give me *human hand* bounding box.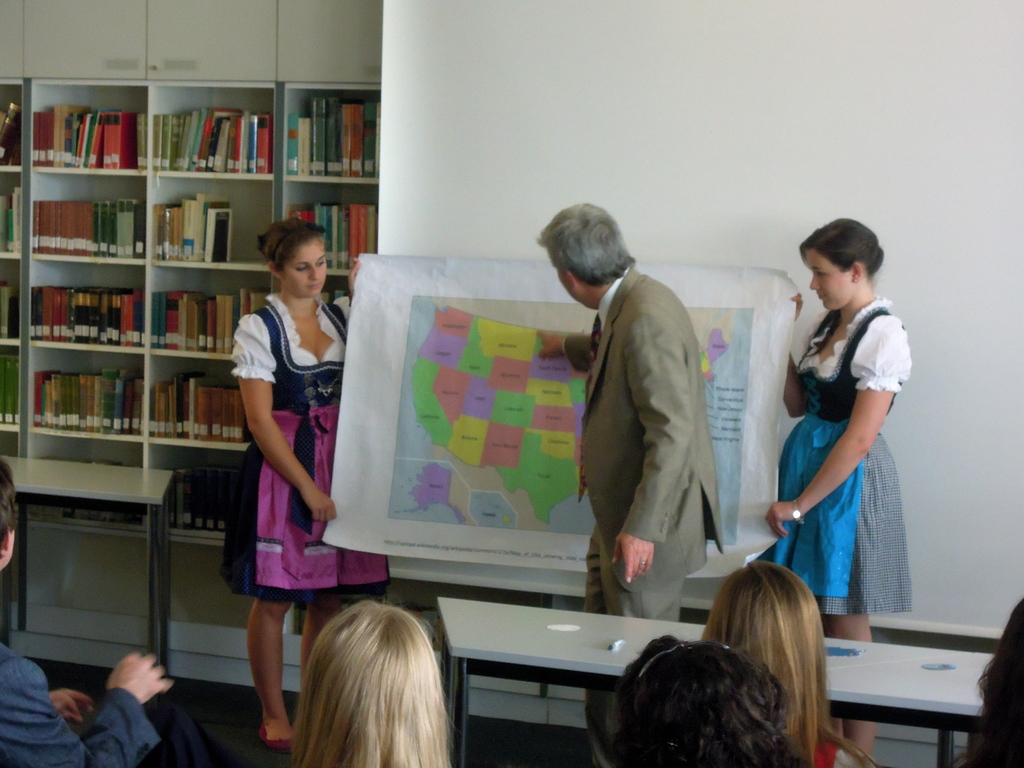
rect(789, 290, 806, 323).
